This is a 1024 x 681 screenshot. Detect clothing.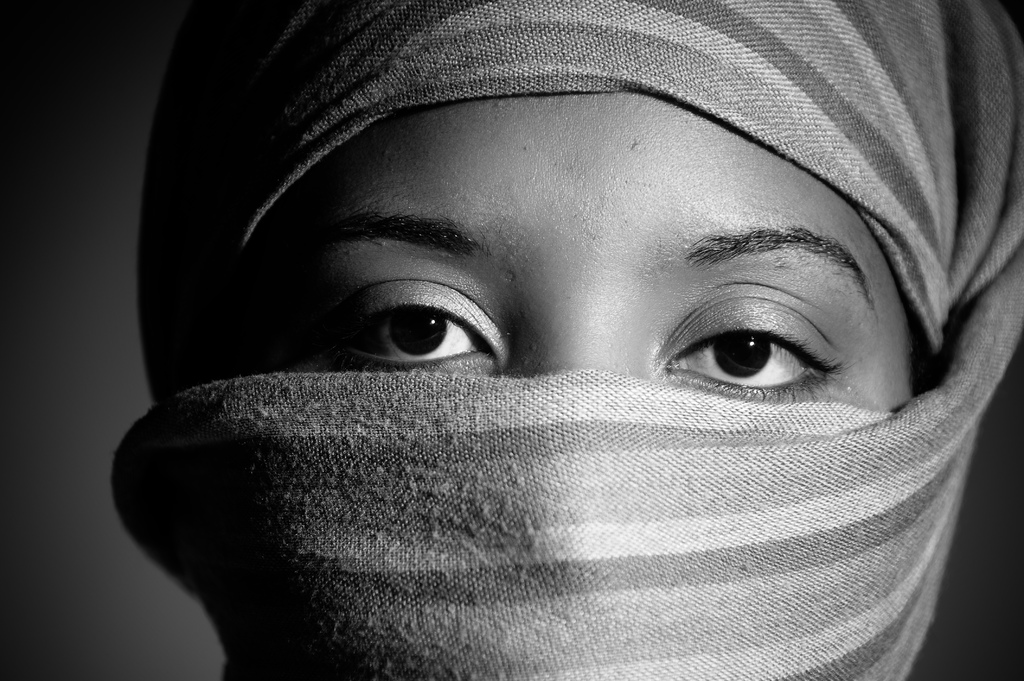
select_region(109, 0, 1023, 680).
